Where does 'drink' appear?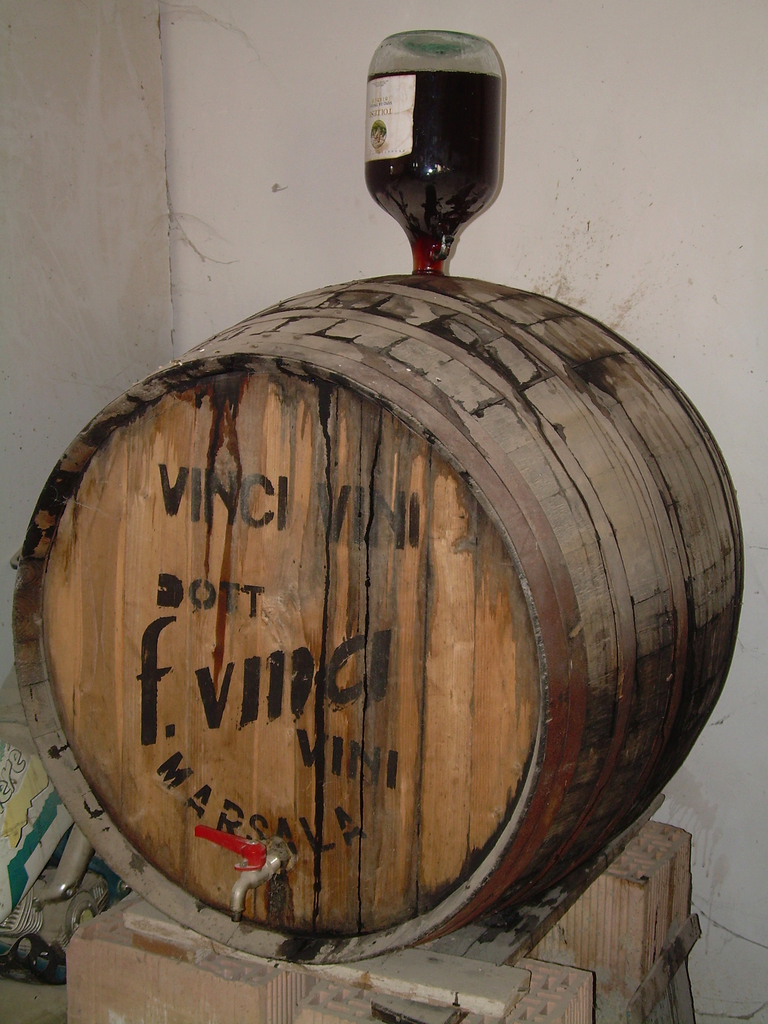
Appears at box(355, 15, 507, 276).
